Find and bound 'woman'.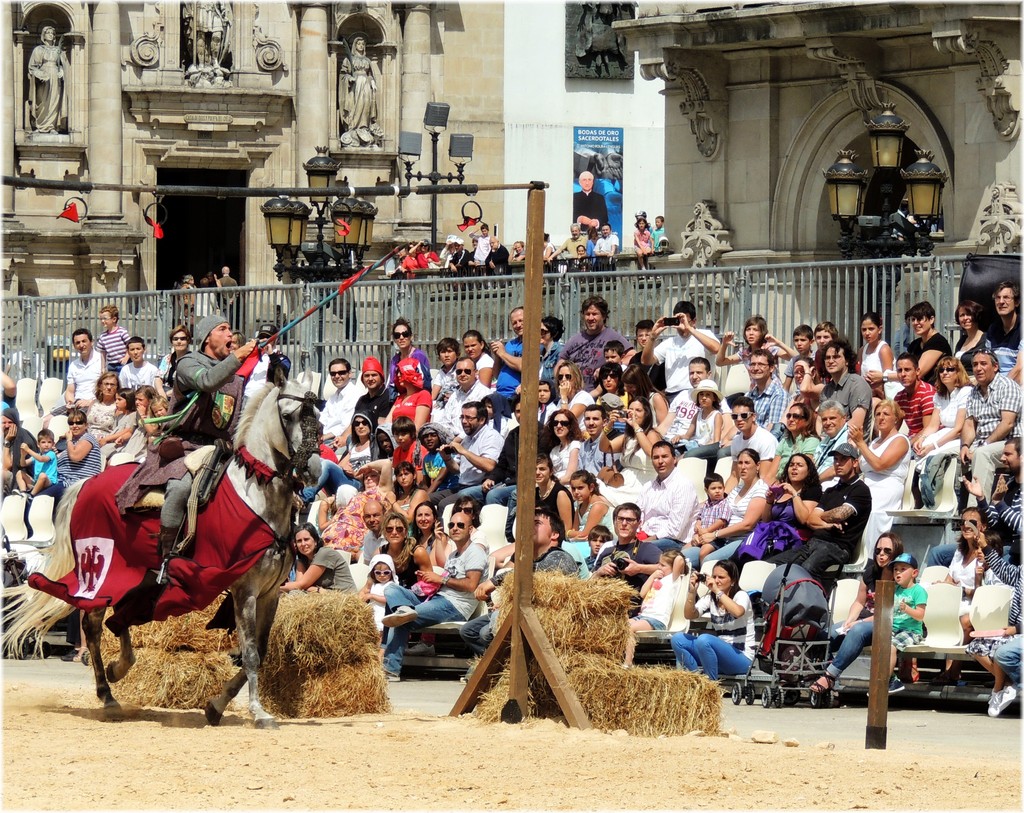
Bound: {"x1": 83, "y1": 370, "x2": 118, "y2": 448}.
